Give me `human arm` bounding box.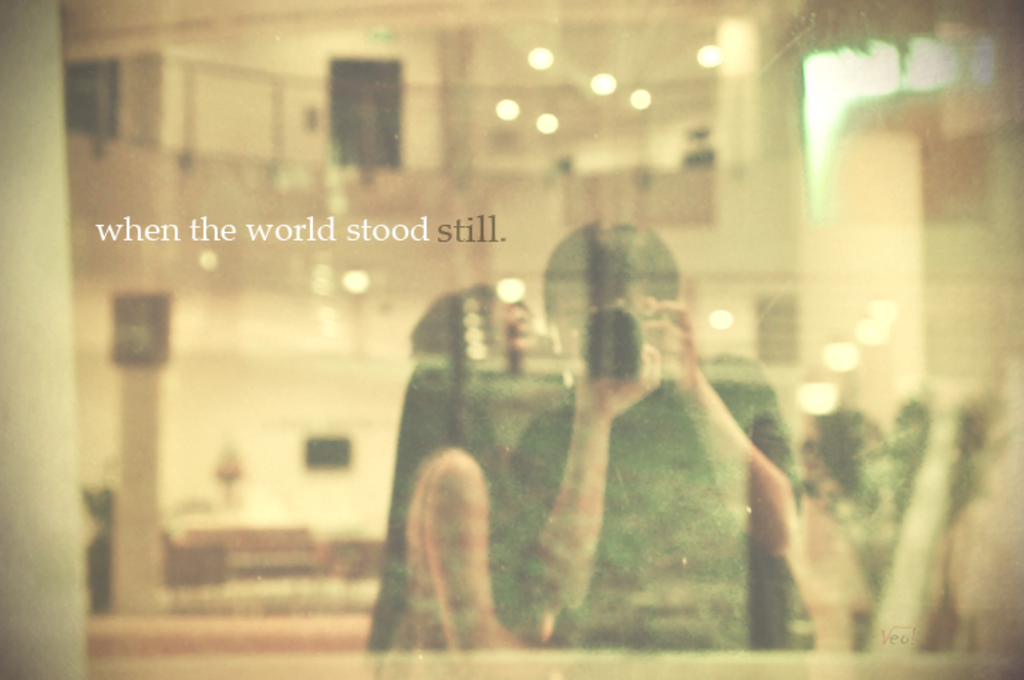
rect(518, 327, 658, 609).
